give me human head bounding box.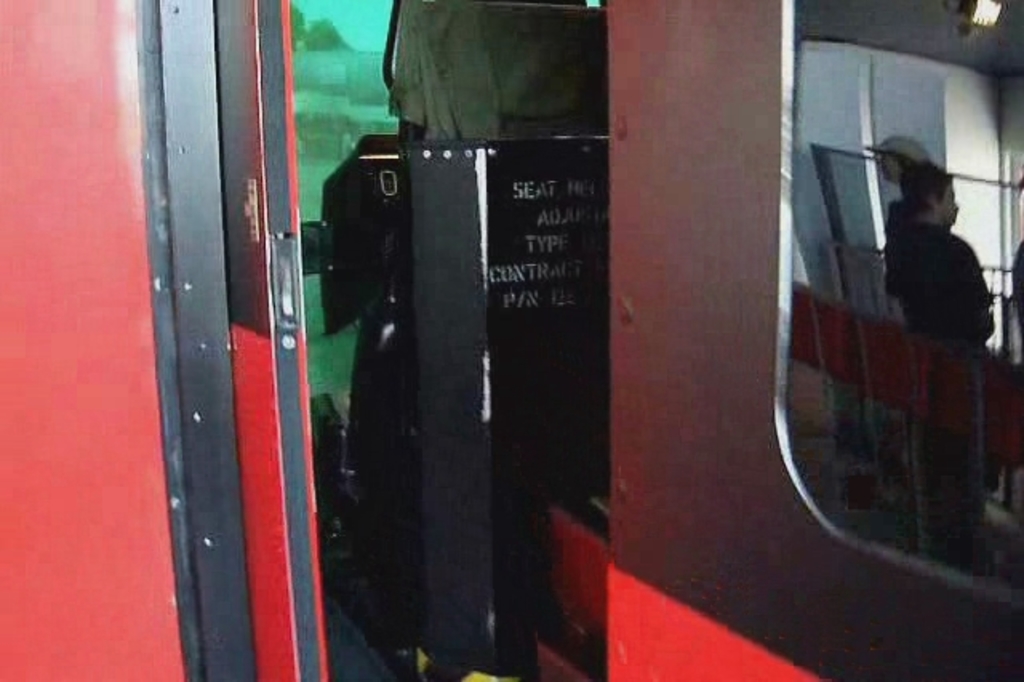
(left=872, top=126, right=928, bottom=187).
